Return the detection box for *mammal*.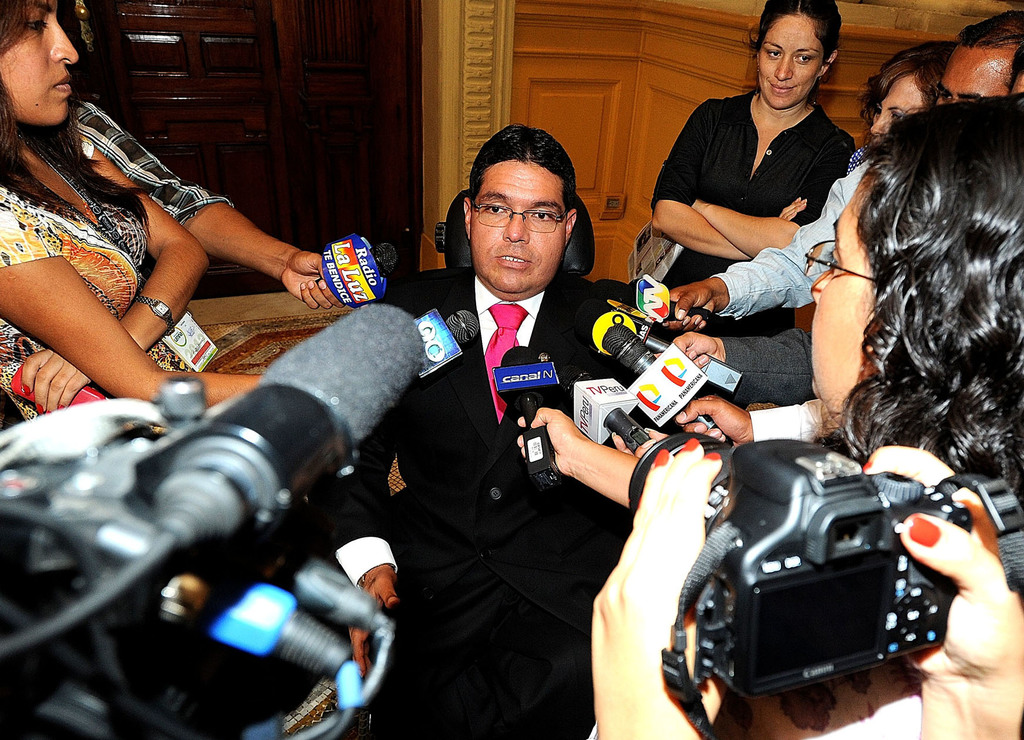
[588,435,1023,739].
